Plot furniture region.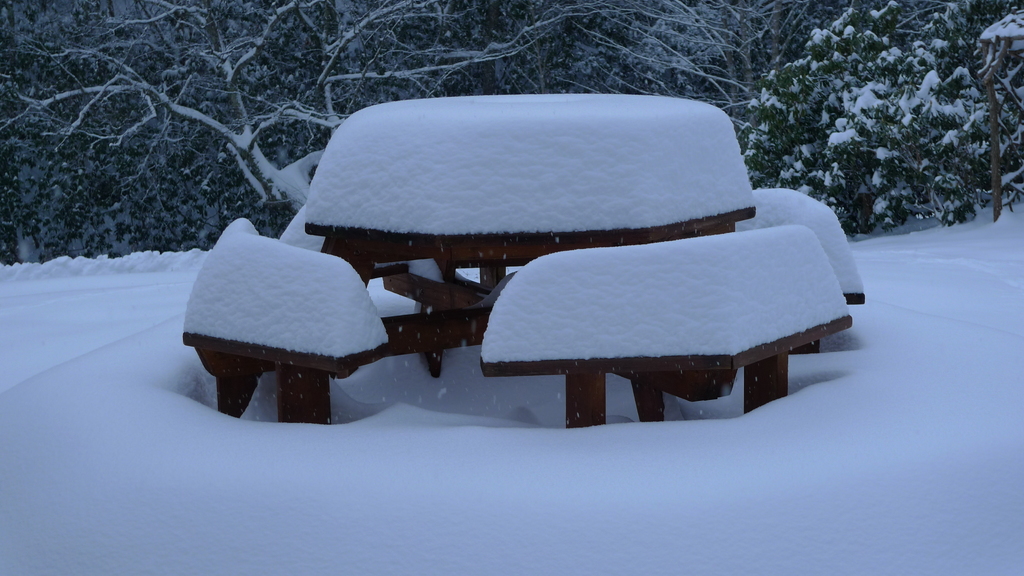
Plotted at left=184, top=215, right=866, bottom=429.
